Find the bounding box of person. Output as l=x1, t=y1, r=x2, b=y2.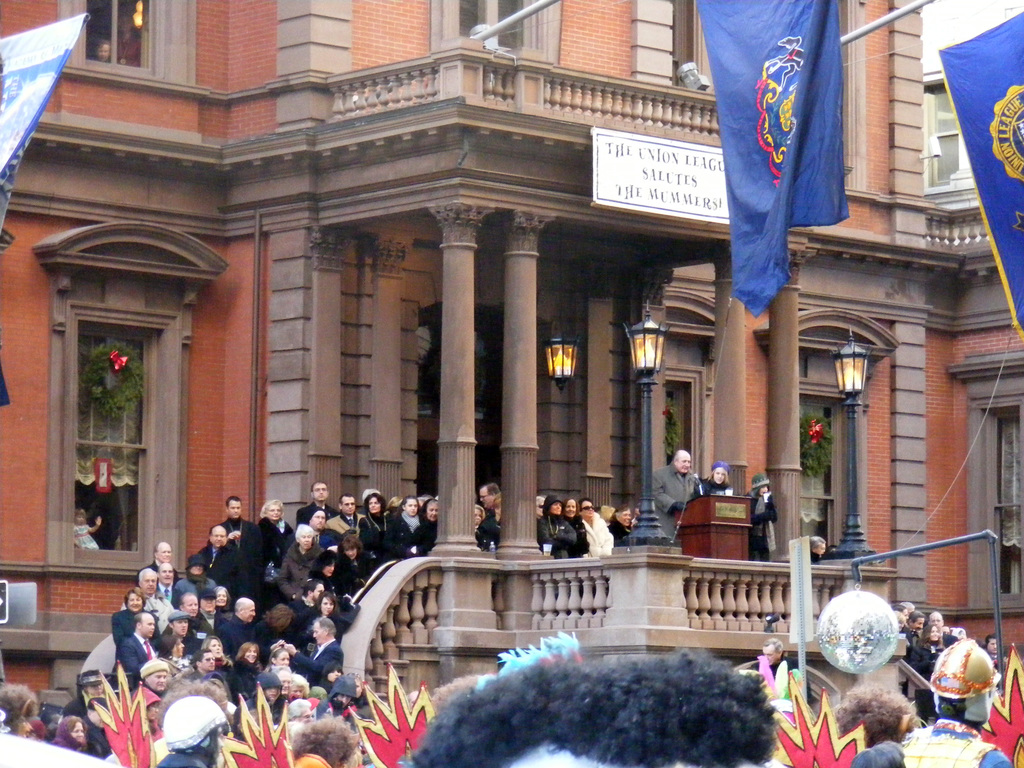
l=746, t=639, r=815, b=703.
